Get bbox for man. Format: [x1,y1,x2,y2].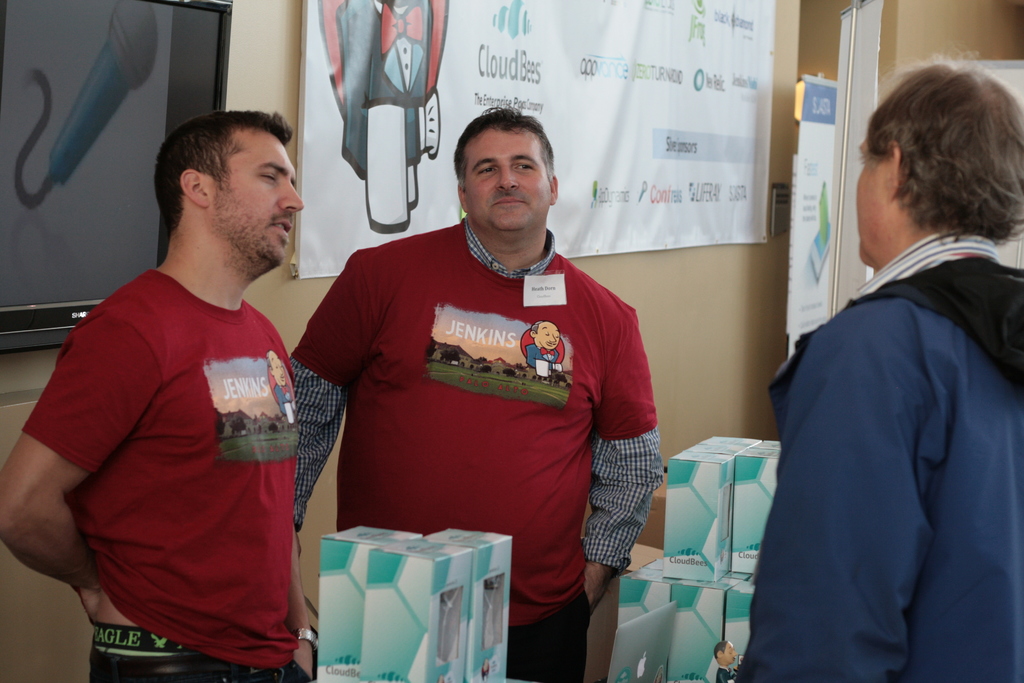
[266,353,299,428].
